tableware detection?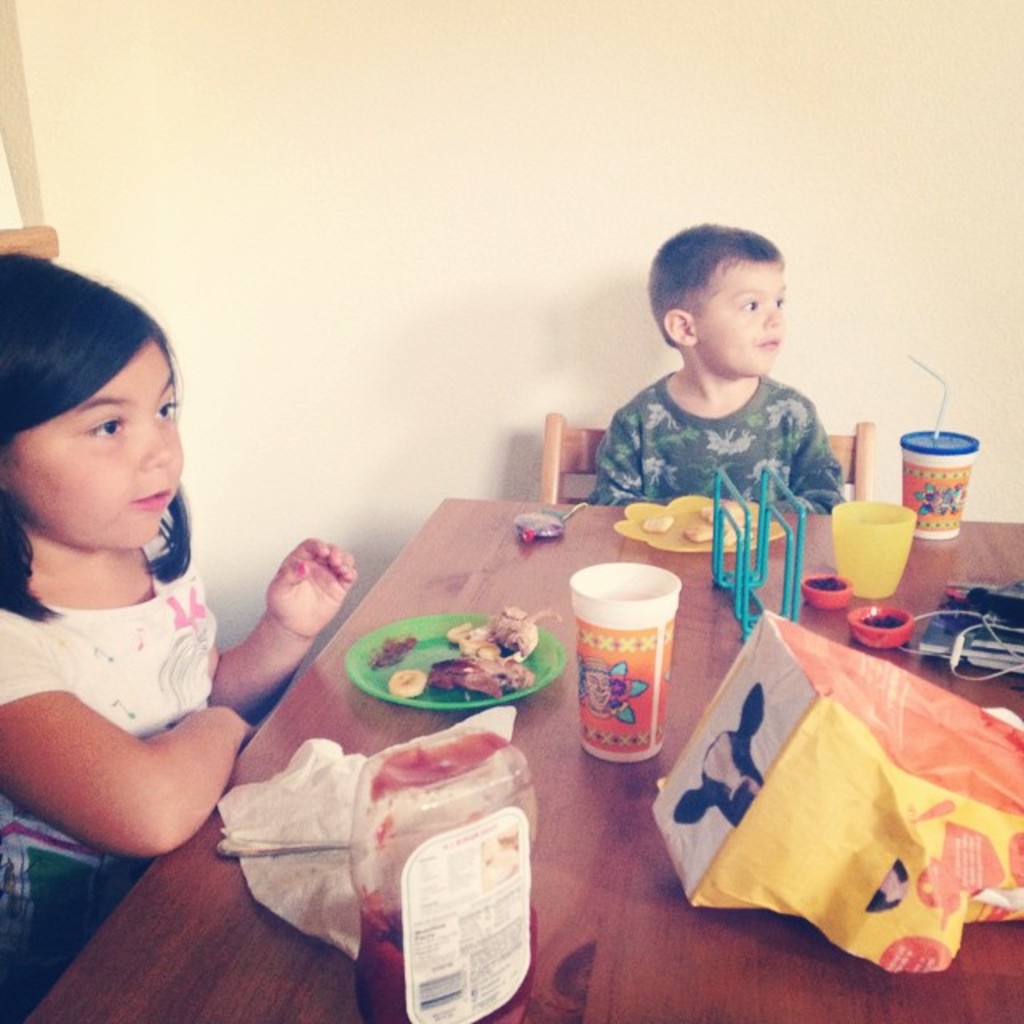
detection(830, 498, 914, 603)
